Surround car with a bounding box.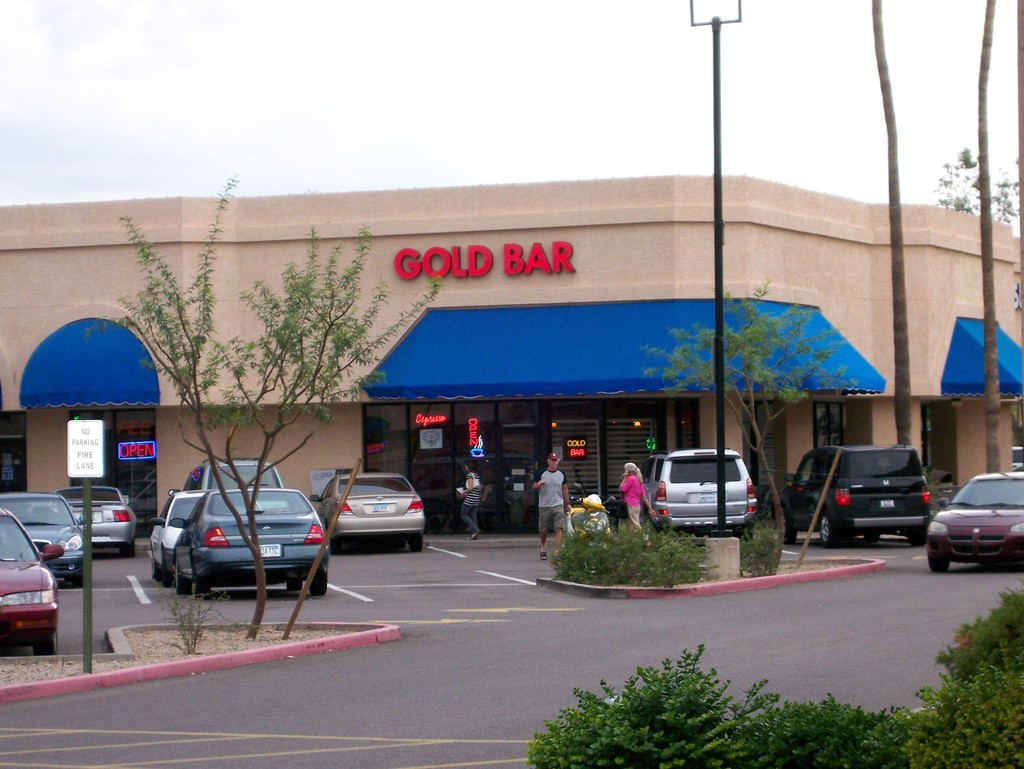
l=915, t=477, r=1023, b=576.
